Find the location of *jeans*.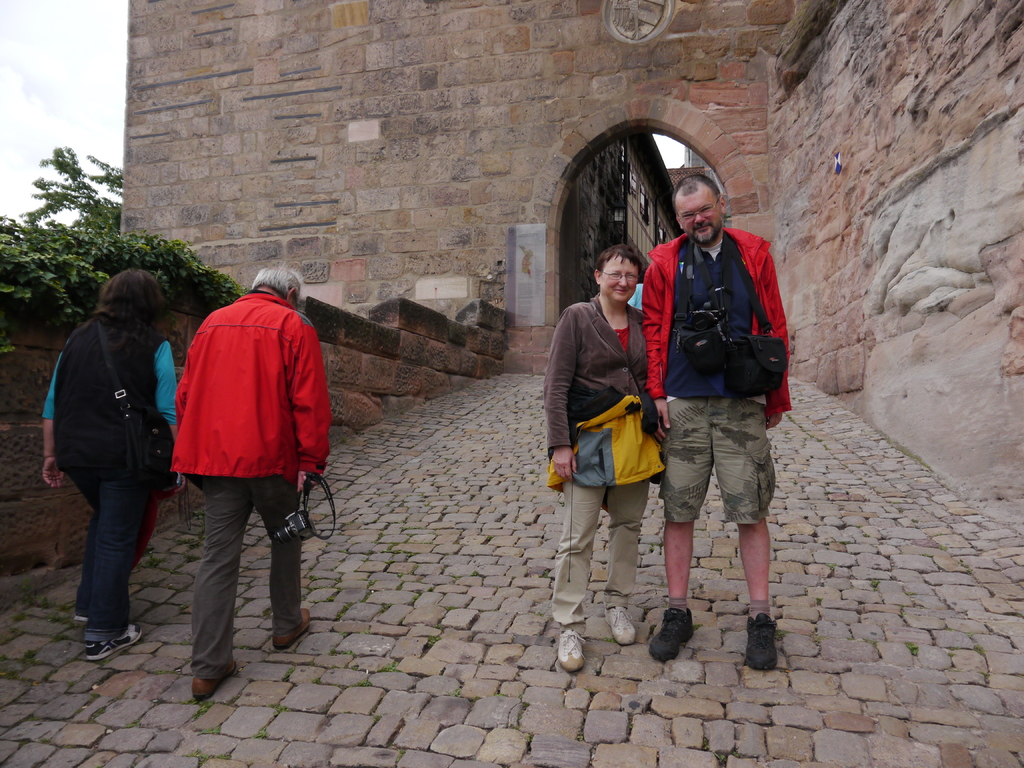
Location: bbox=[71, 465, 145, 640].
